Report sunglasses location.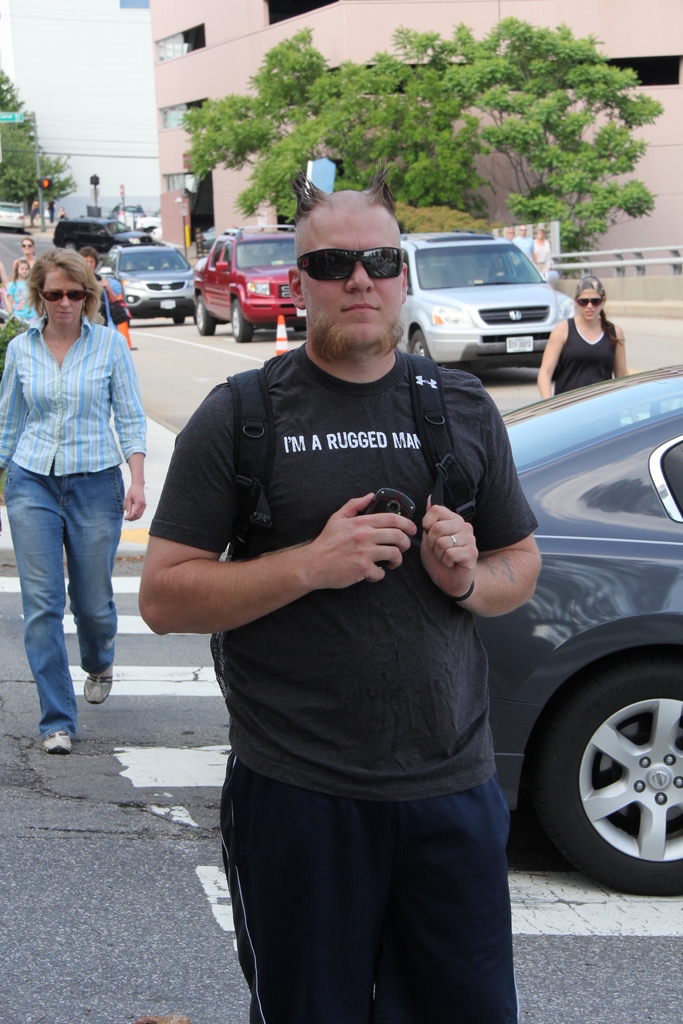
Report: x1=40, y1=289, x2=87, y2=301.
